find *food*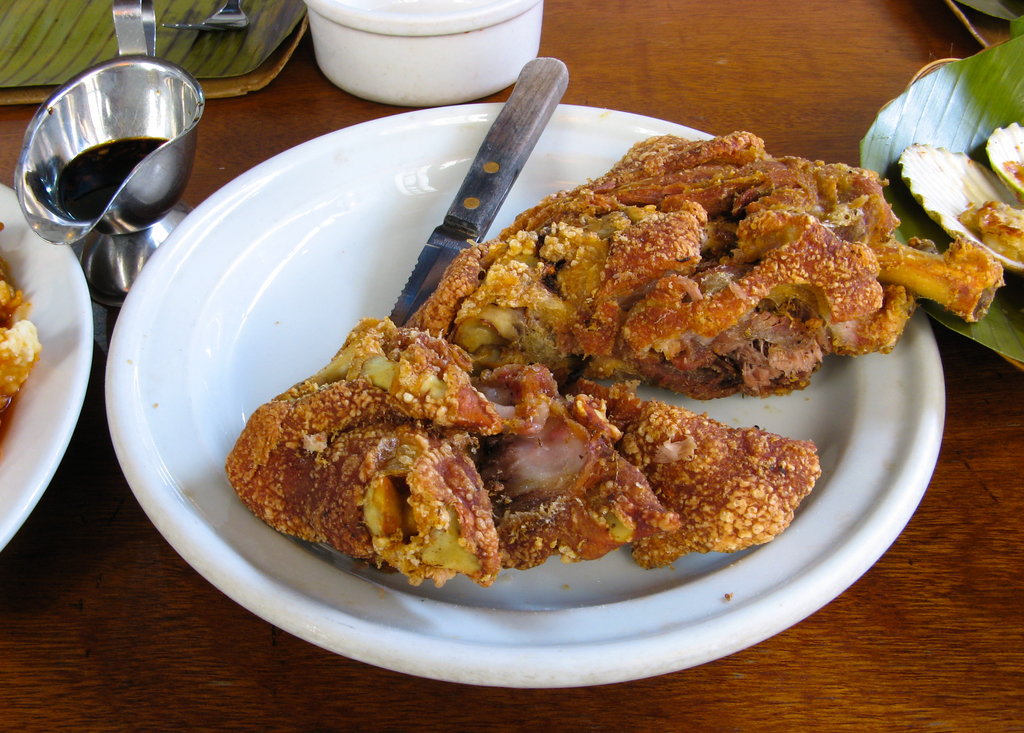
x1=897, y1=124, x2=1023, y2=269
